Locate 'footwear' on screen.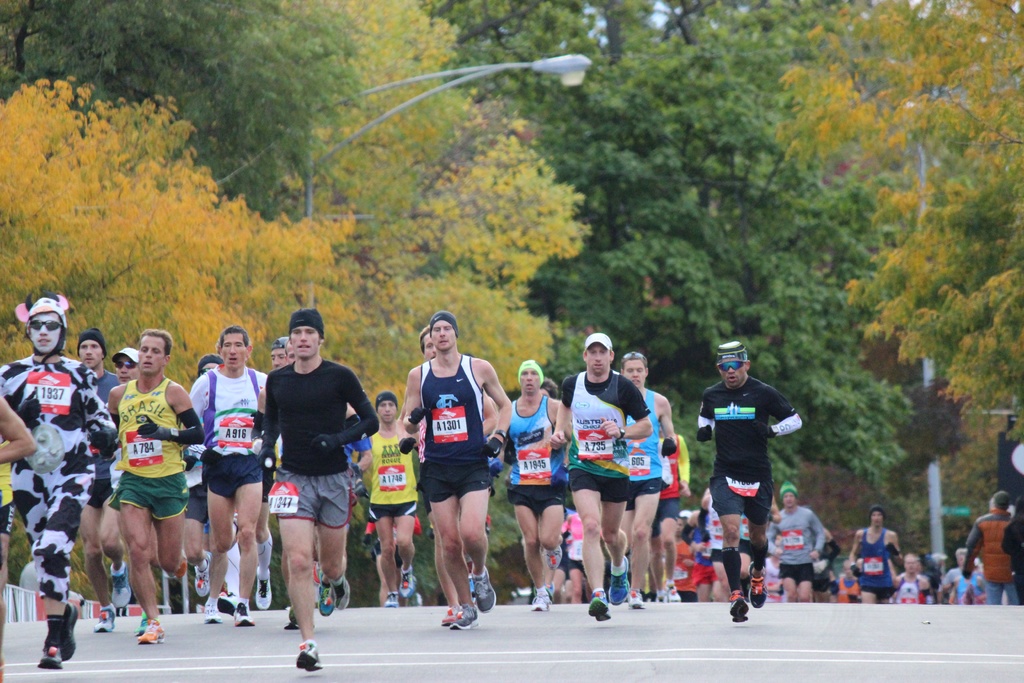
On screen at 253 573 274 614.
